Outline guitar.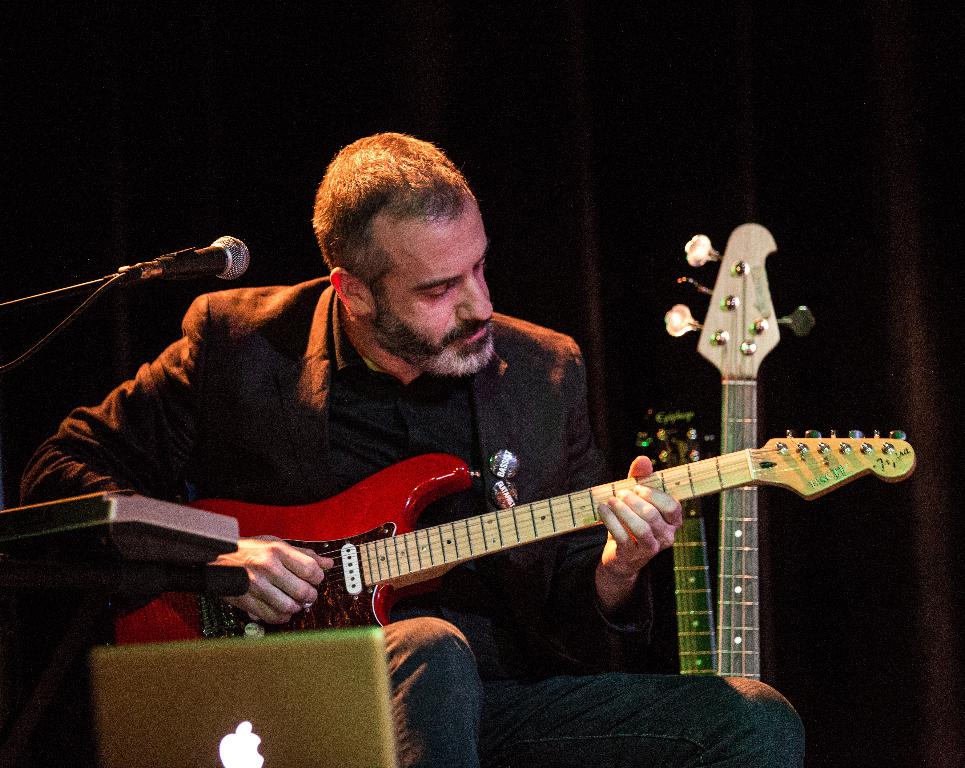
Outline: crop(660, 220, 817, 681).
